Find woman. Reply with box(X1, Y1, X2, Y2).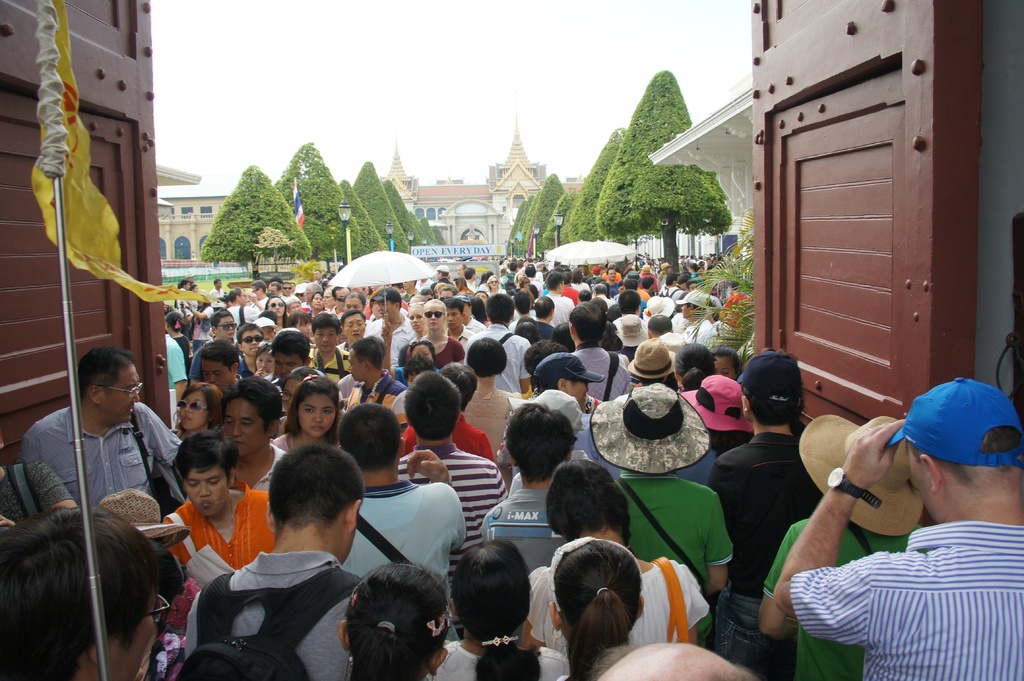
box(514, 322, 540, 348).
